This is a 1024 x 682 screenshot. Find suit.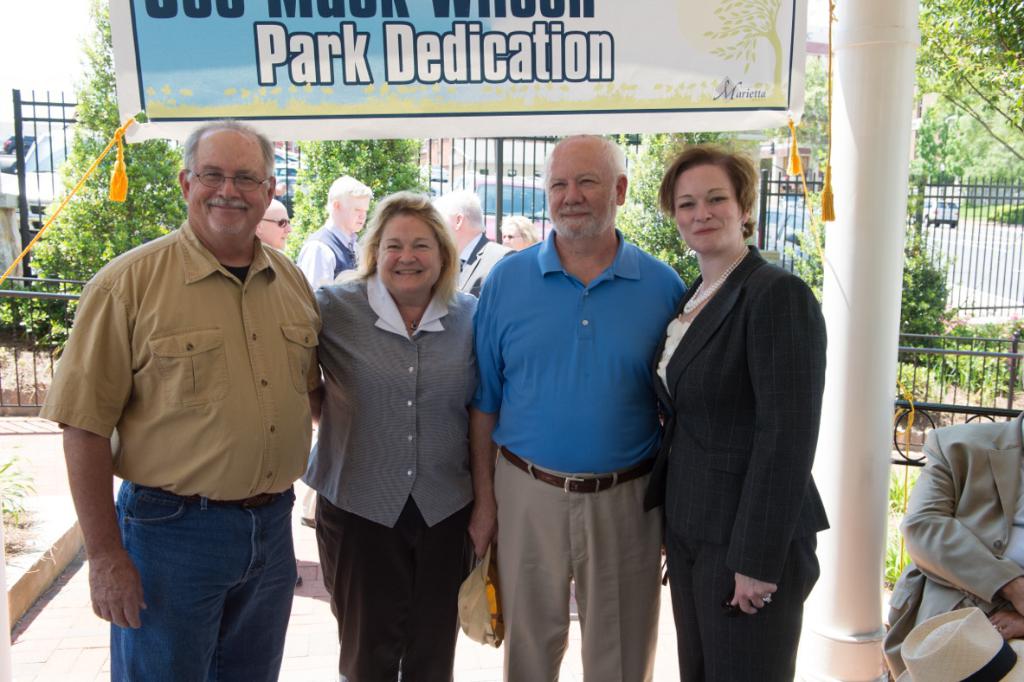
Bounding box: 897:394:1023:678.
